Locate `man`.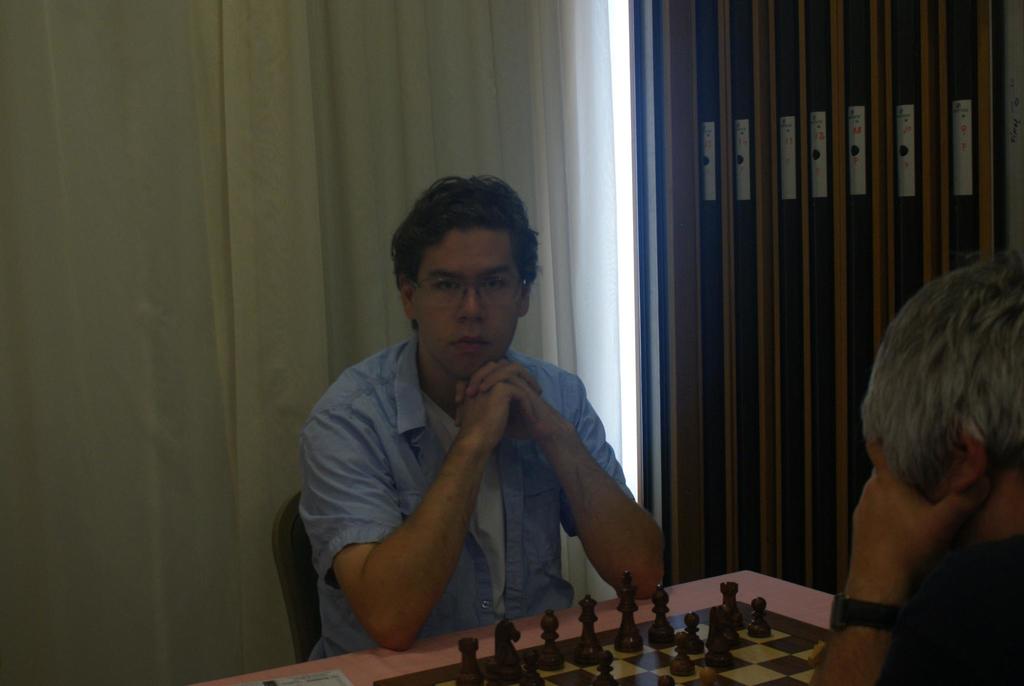
Bounding box: region(808, 241, 1023, 685).
